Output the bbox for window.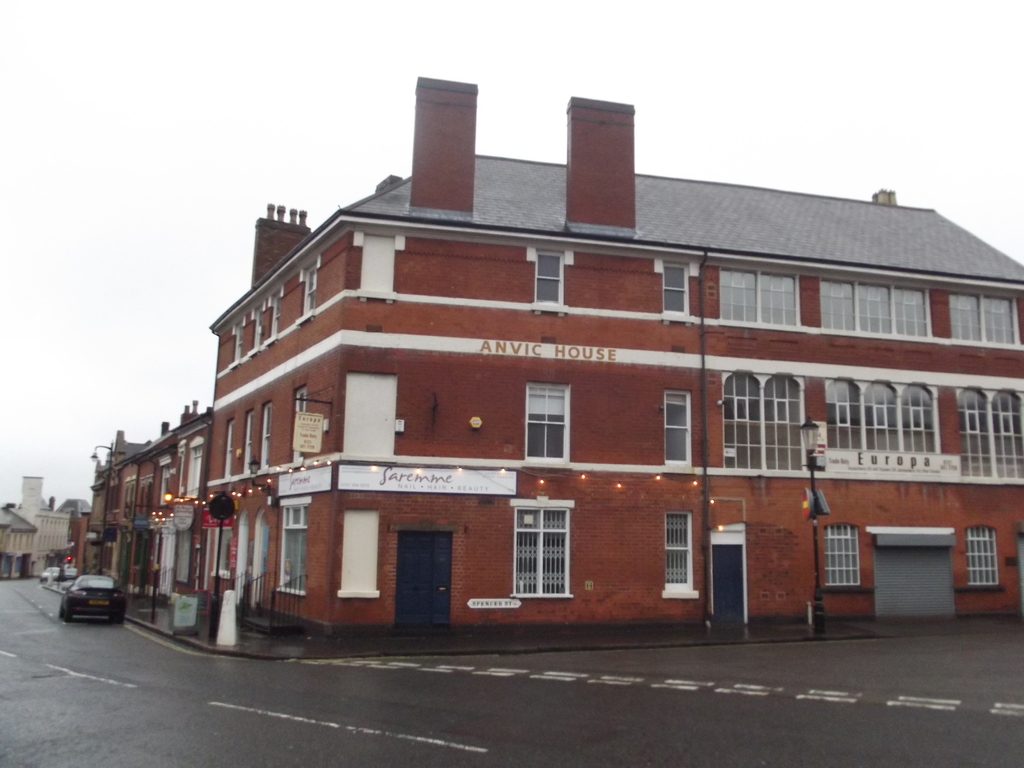
bbox=[820, 522, 863, 591].
